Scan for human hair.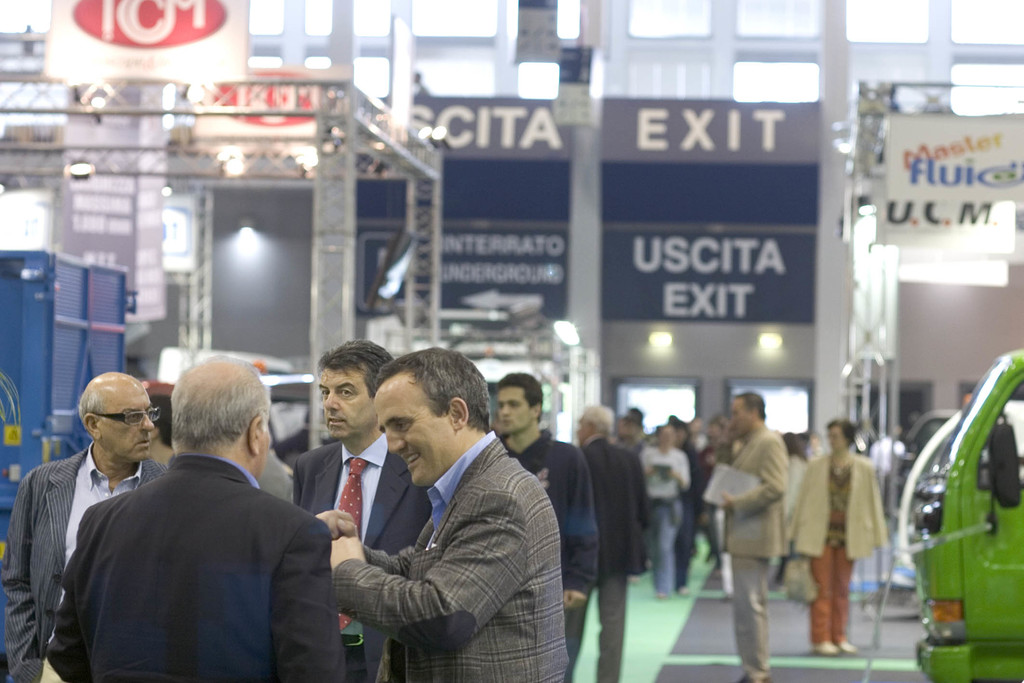
Scan result: BBox(780, 431, 797, 457).
